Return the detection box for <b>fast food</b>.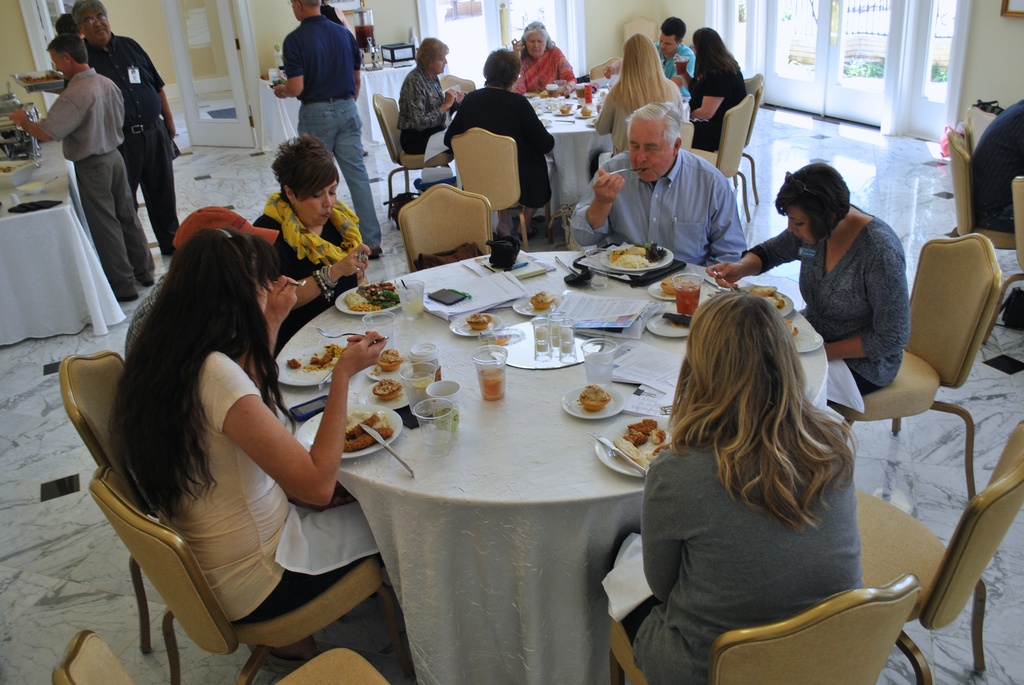
19 76 56 87.
